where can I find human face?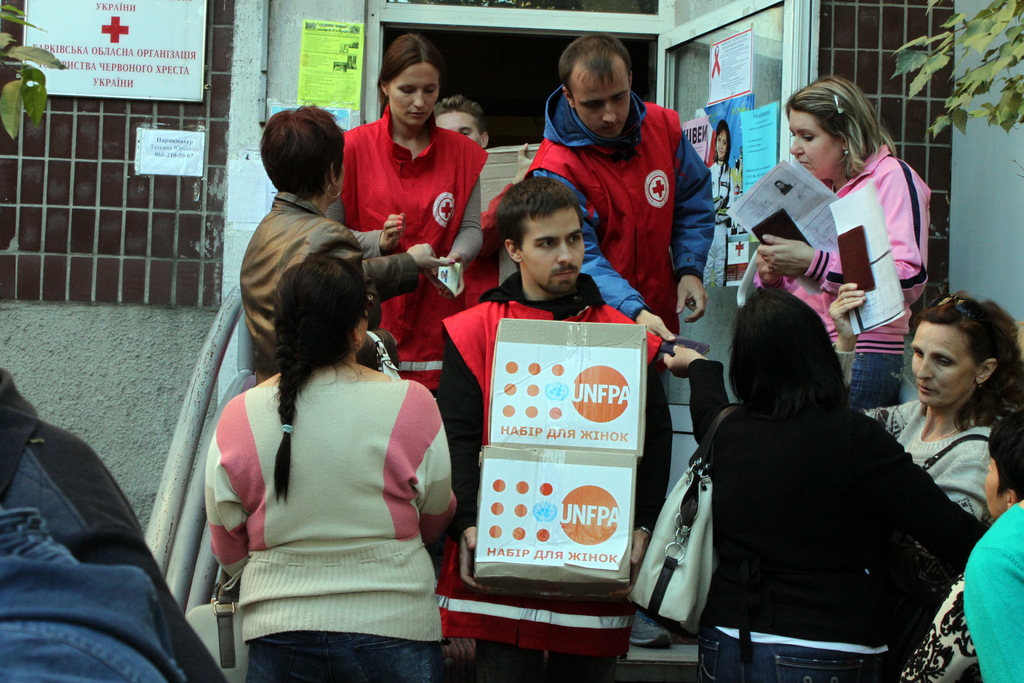
You can find it at (left=388, top=60, right=436, bottom=126).
